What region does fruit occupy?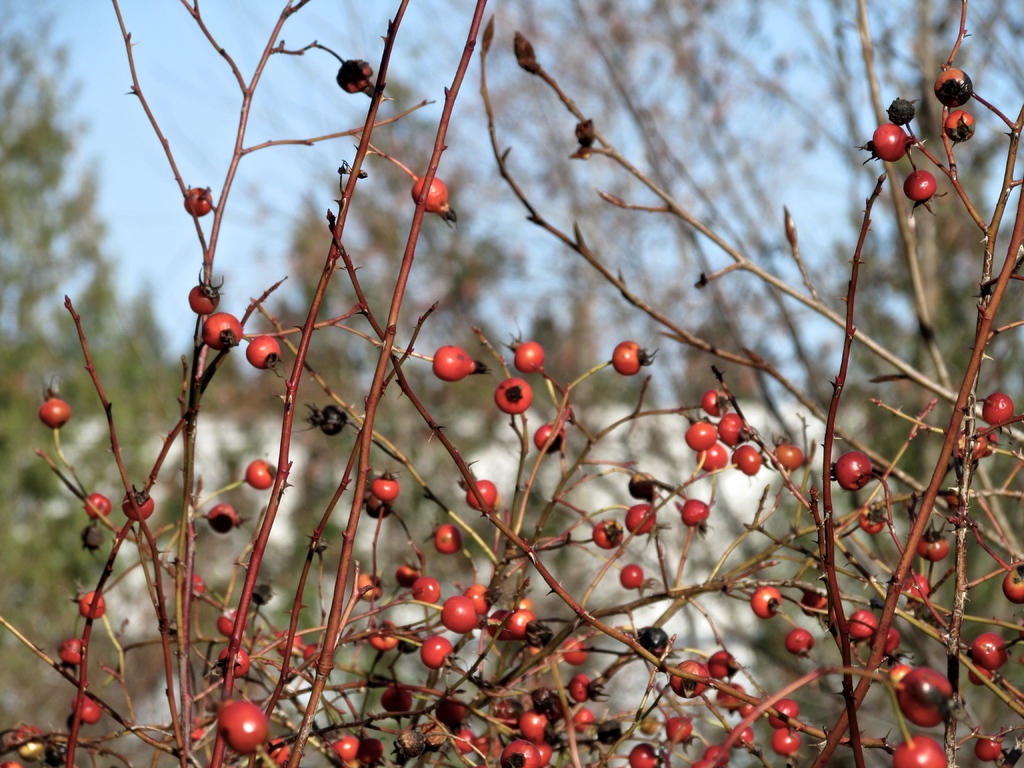
Rect(497, 324, 544, 369).
